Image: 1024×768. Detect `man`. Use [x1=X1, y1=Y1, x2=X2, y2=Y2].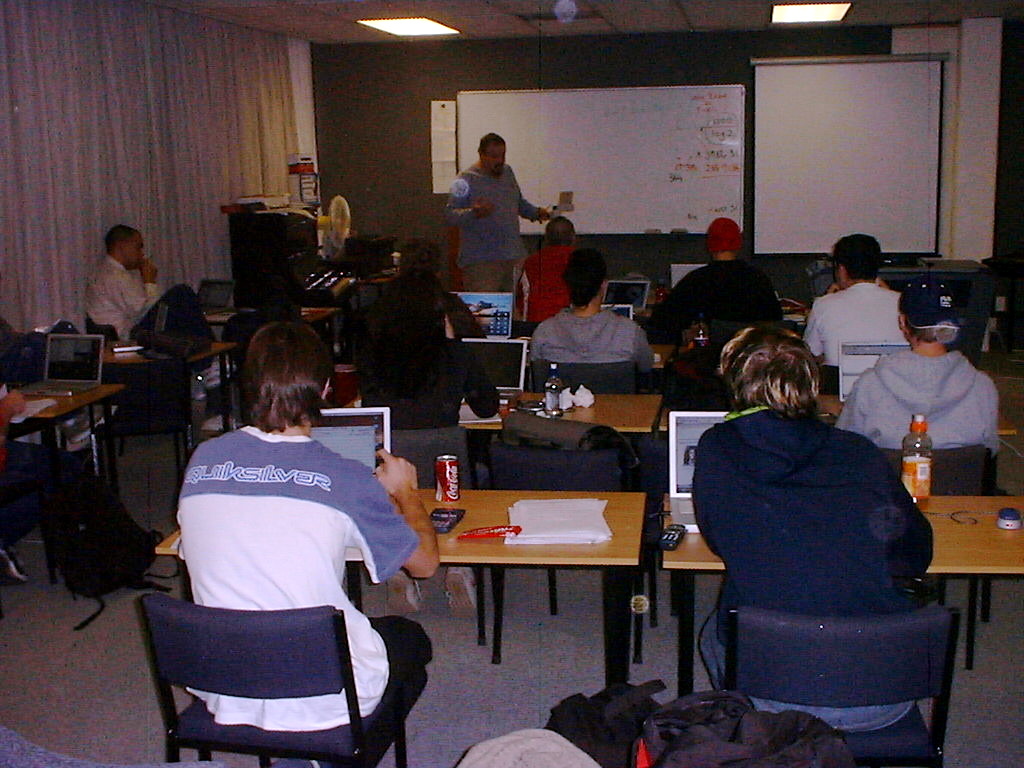
[x1=686, y1=329, x2=938, y2=723].
